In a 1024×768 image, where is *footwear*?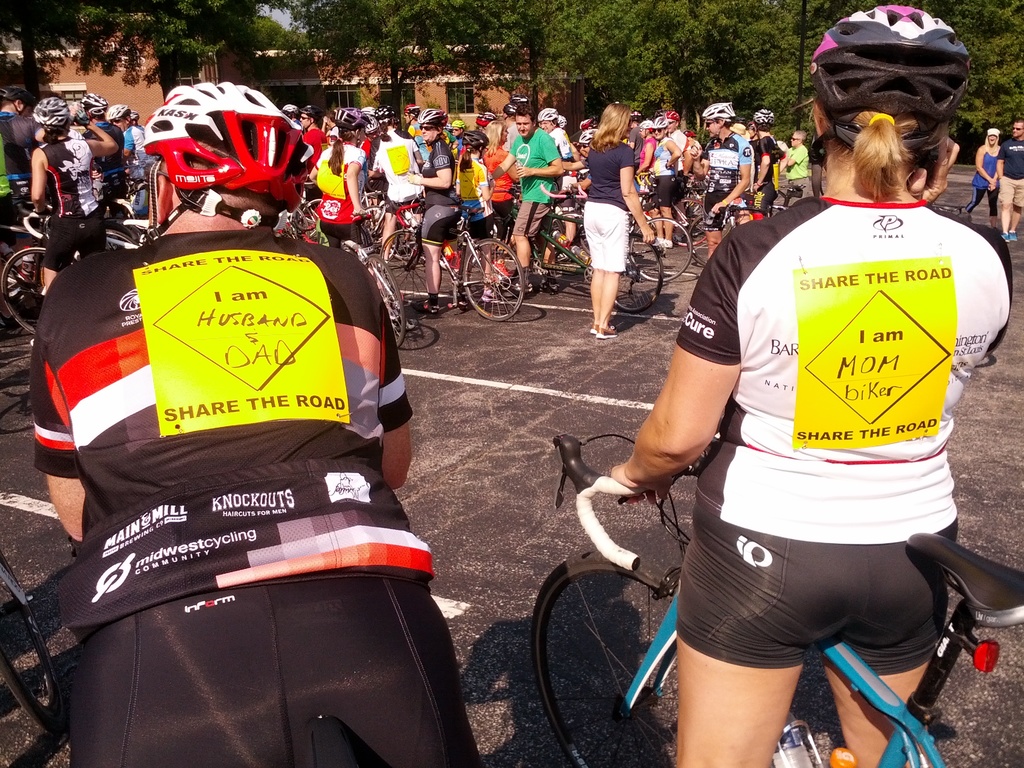
region(595, 329, 616, 338).
